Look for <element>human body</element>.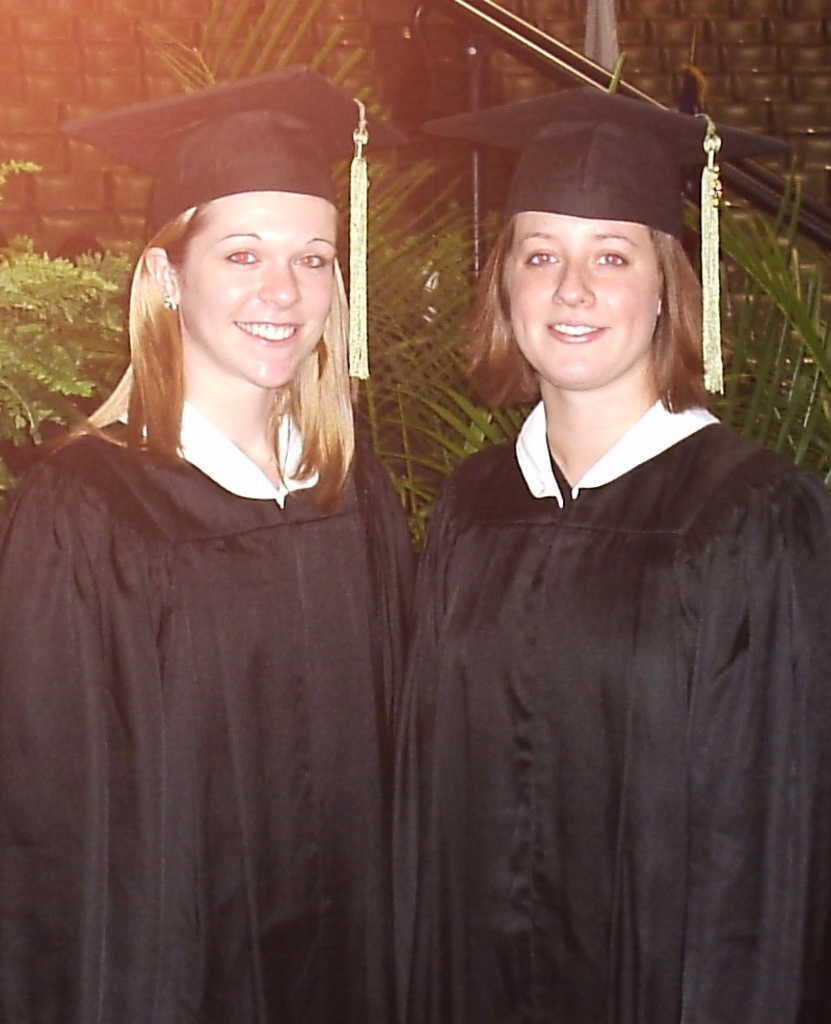
Found: Rect(36, 140, 412, 1023).
